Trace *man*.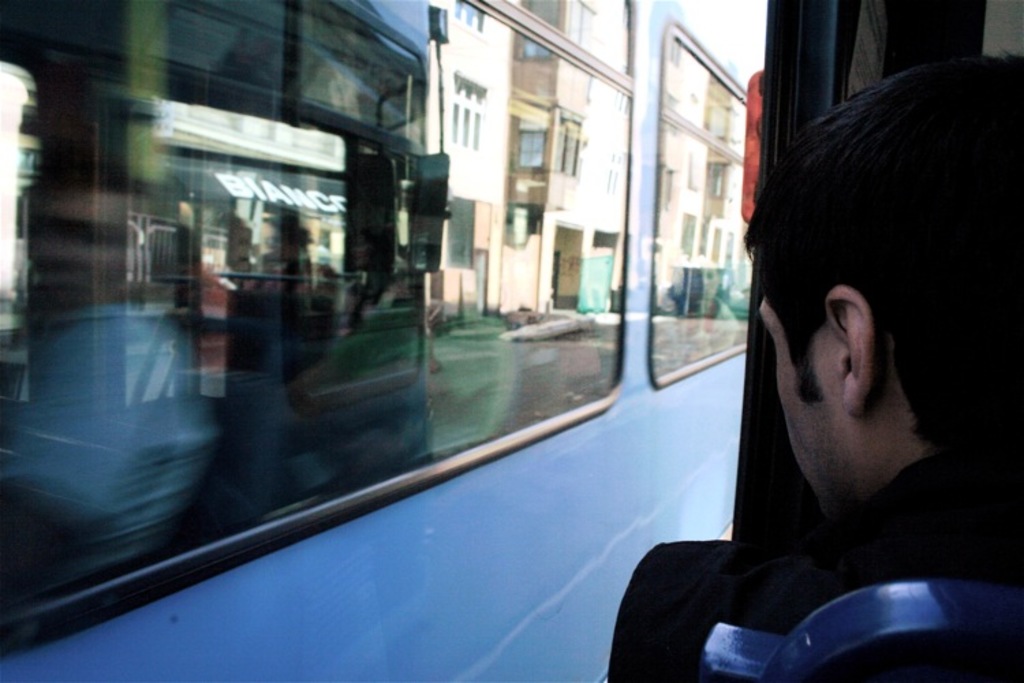
Traced to pyautogui.locateOnScreen(601, 49, 1023, 682).
